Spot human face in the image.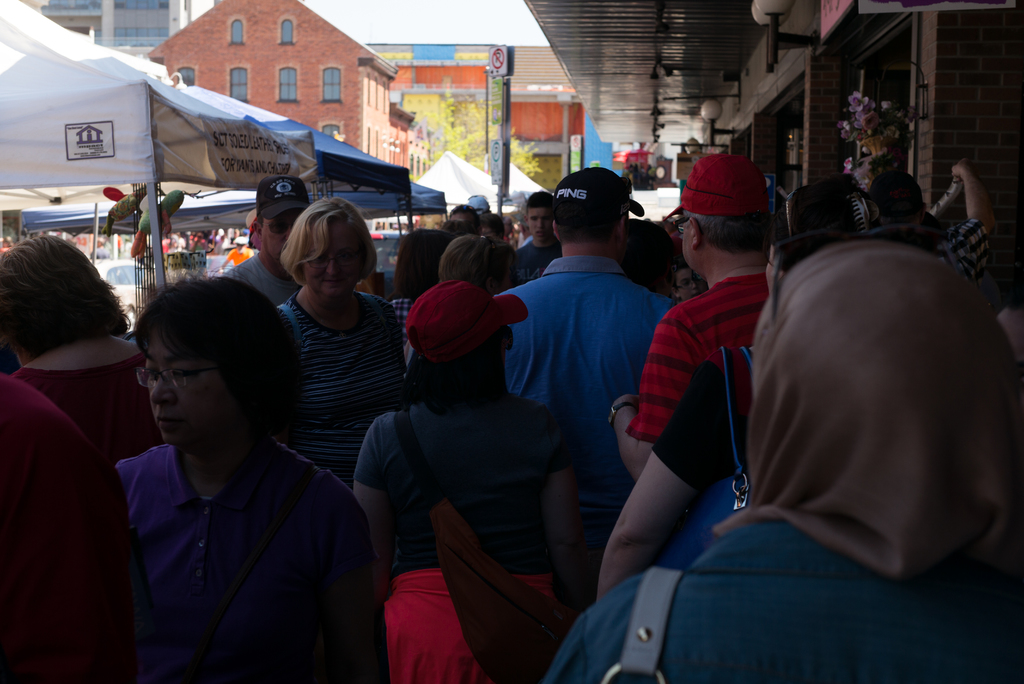
human face found at BBox(145, 326, 228, 446).
